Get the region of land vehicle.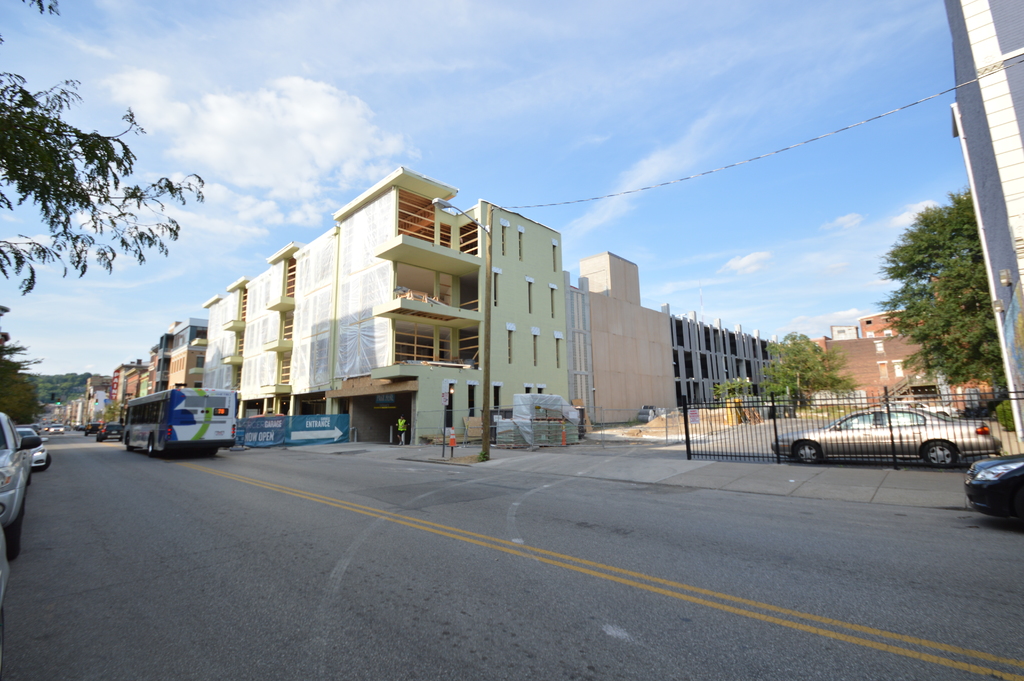
0, 411, 42, 561.
